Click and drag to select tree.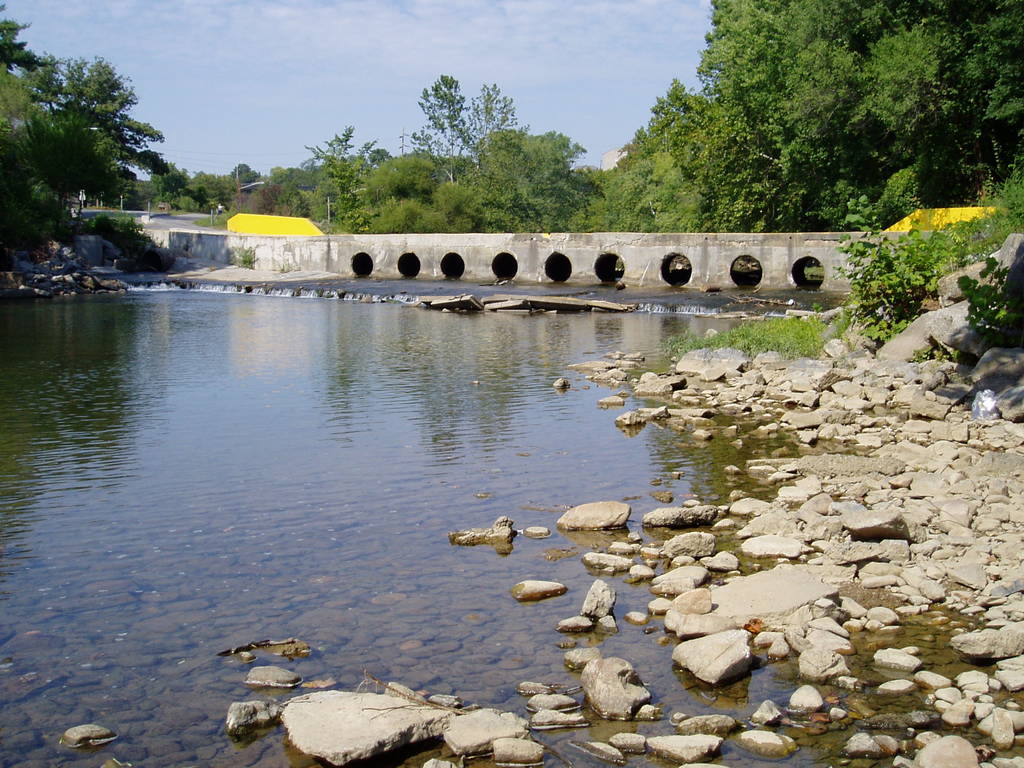
Selection: (left=454, top=118, right=564, bottom=227).
